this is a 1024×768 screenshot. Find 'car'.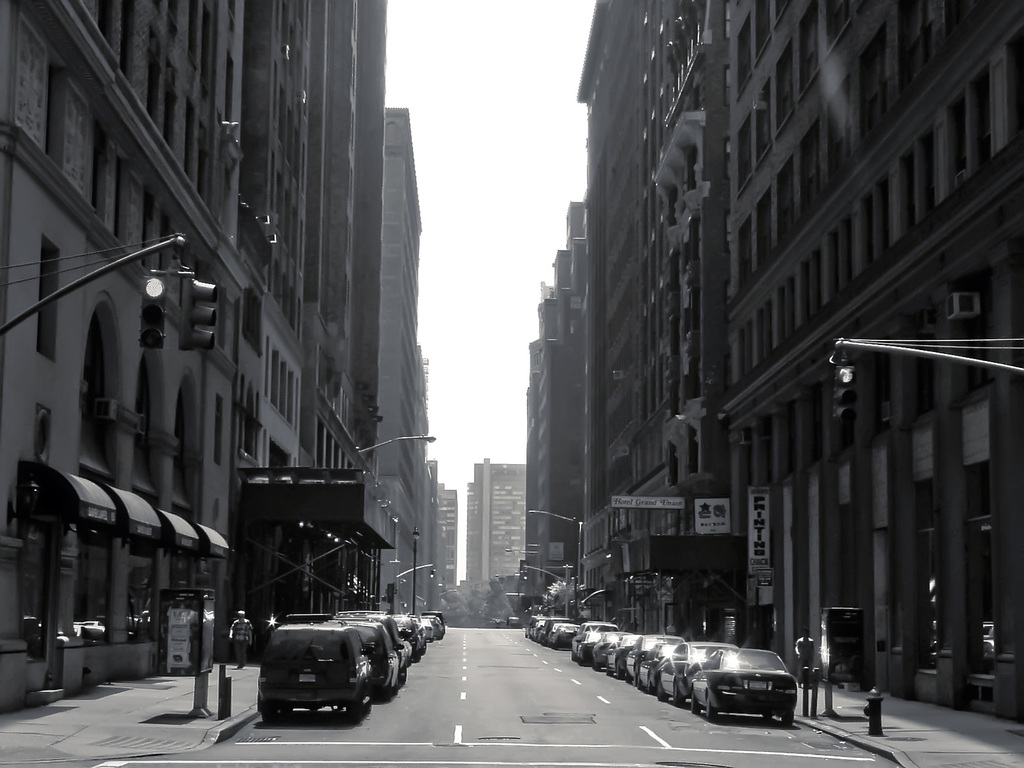
Bounding box: 620,631,671,674.
